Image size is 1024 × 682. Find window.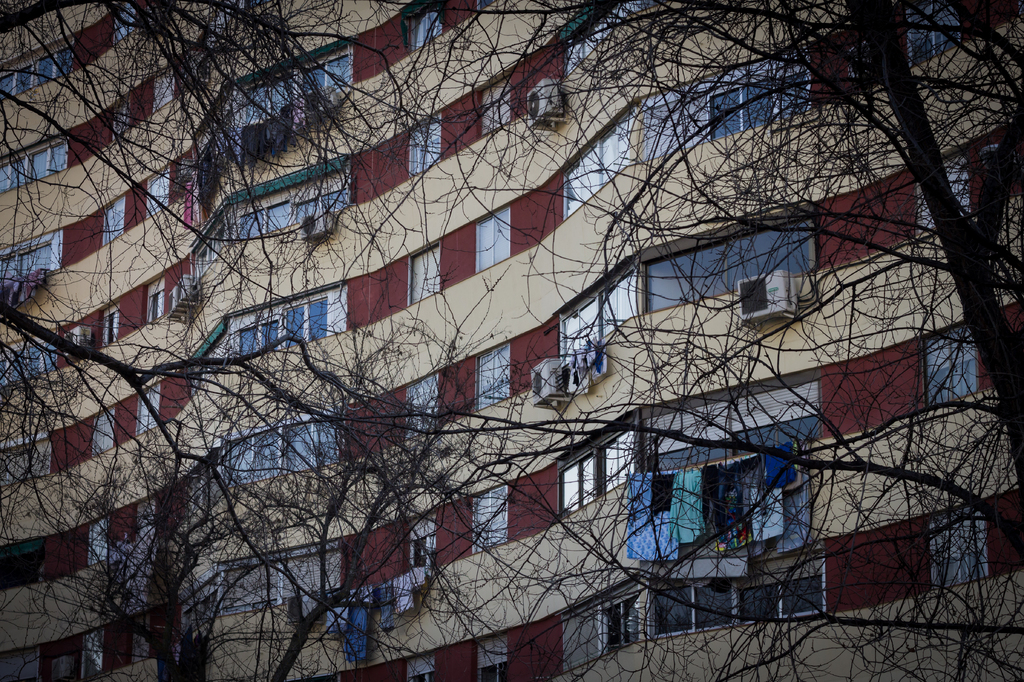
(x1=468, y1=485, x2=504, y2=569).
